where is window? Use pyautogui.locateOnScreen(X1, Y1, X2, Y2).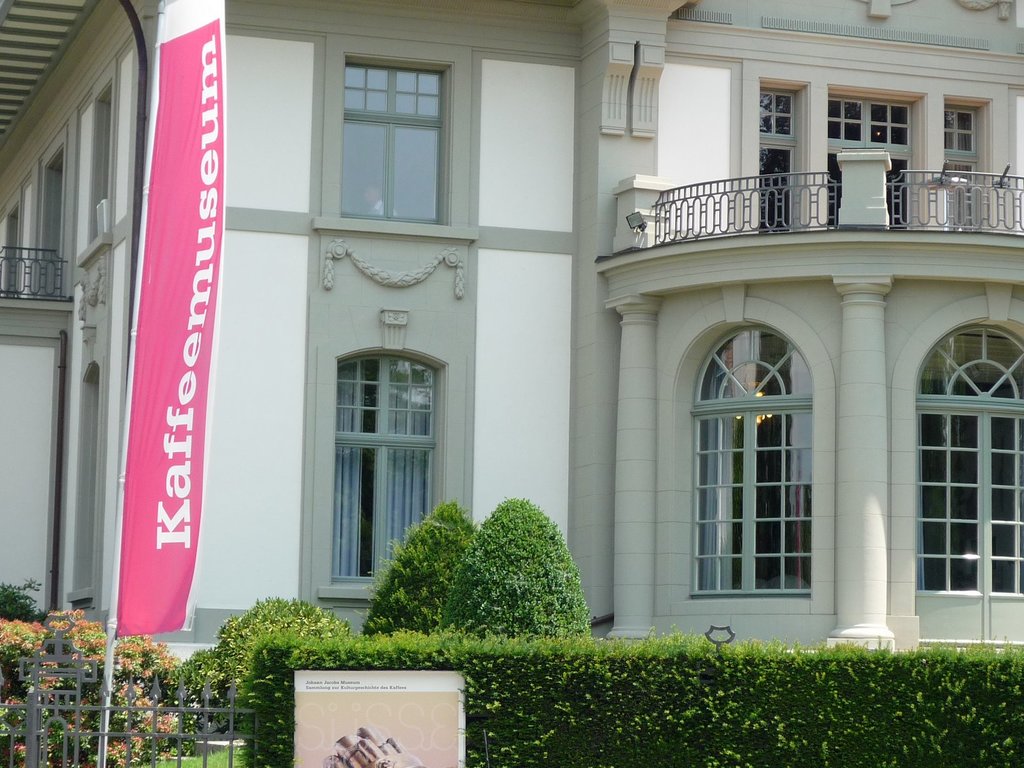
pyautogui.locateOnScreen(912, 322, 1023, 597).
